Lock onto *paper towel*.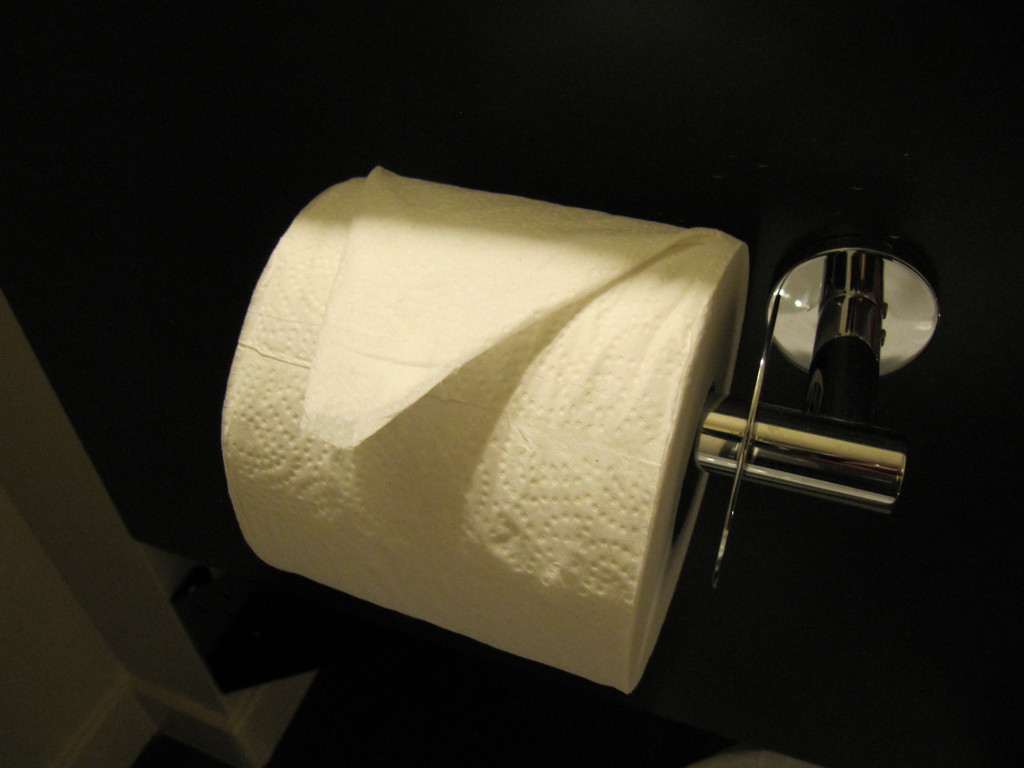
Locked: 211:158:778:716.
